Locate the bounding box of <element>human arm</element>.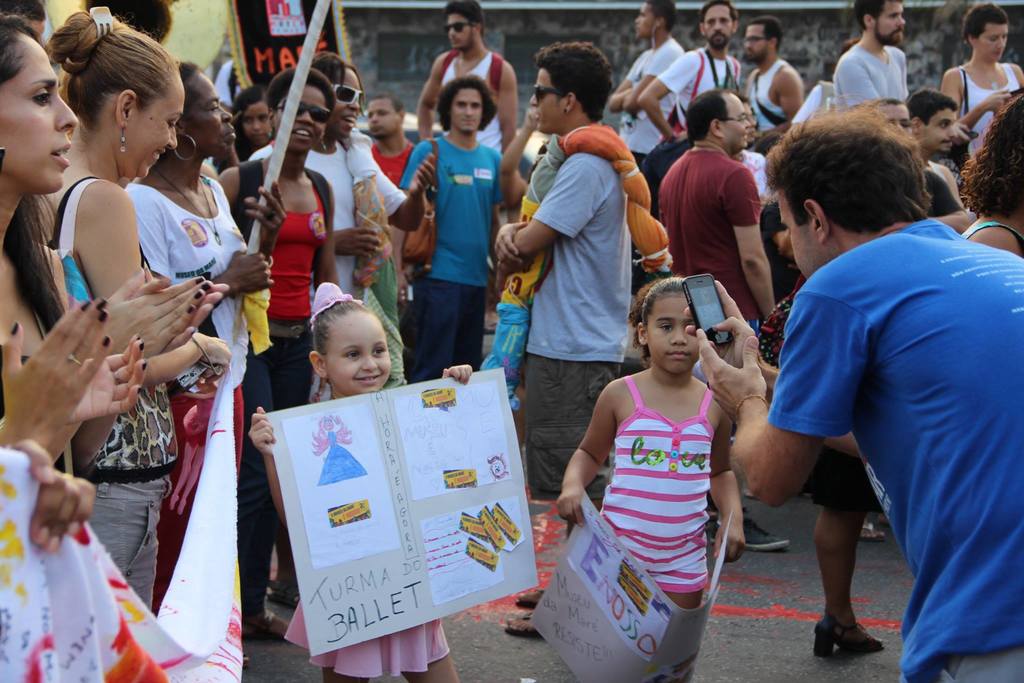
Bounding box: BBox(362, 132, 440, 235).
